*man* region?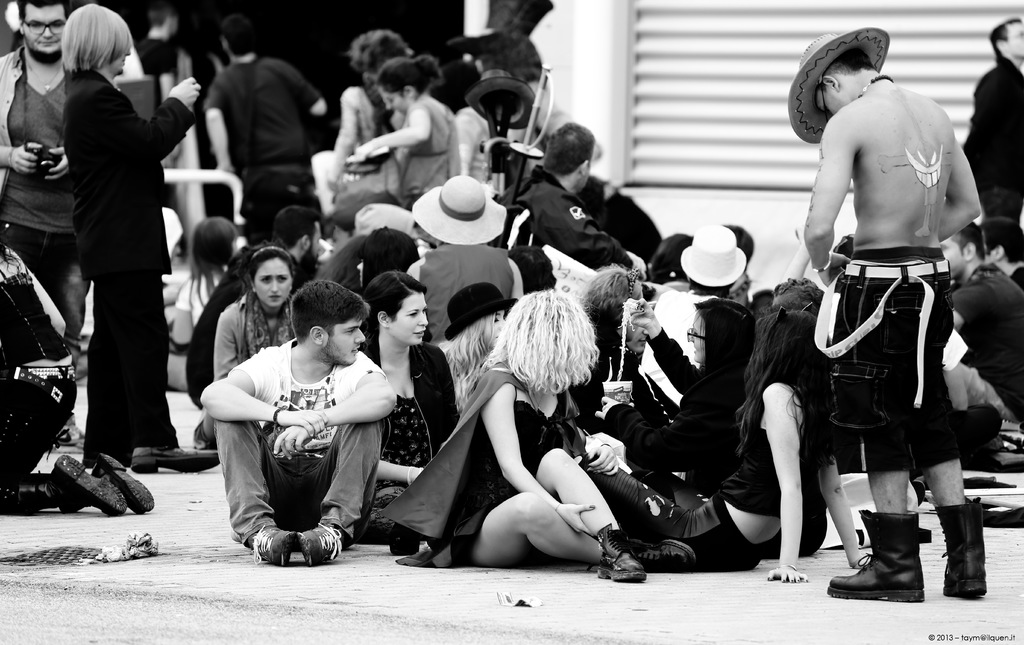
790/27/993/584
